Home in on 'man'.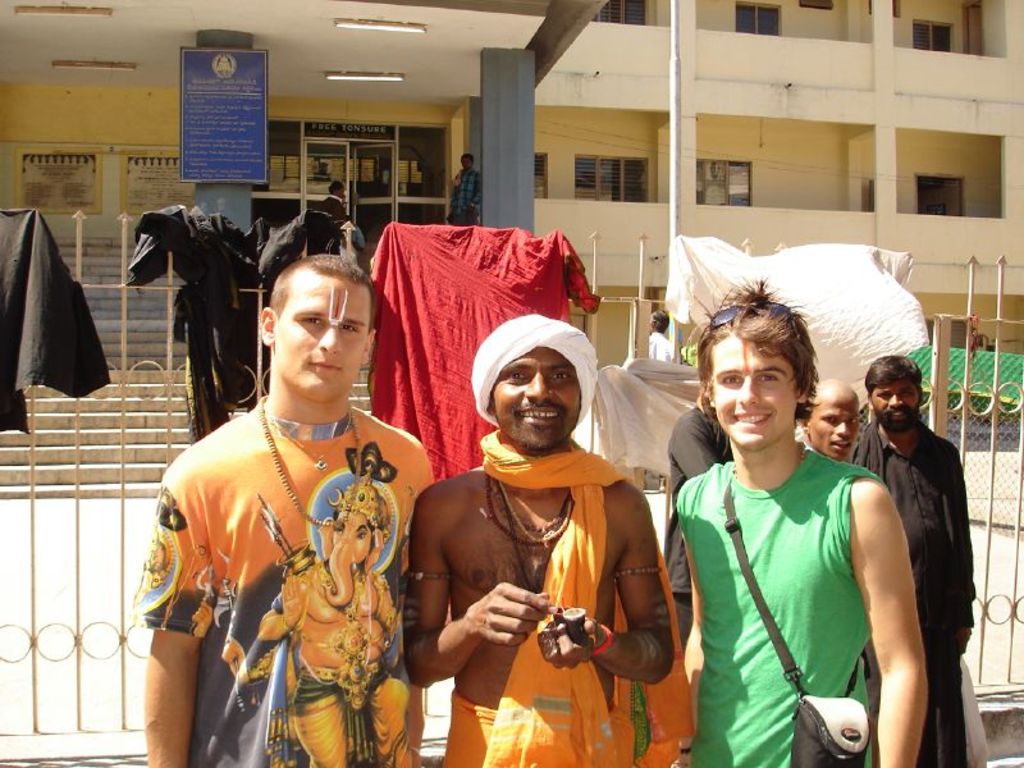
Homed in at 680:270:929:767.
